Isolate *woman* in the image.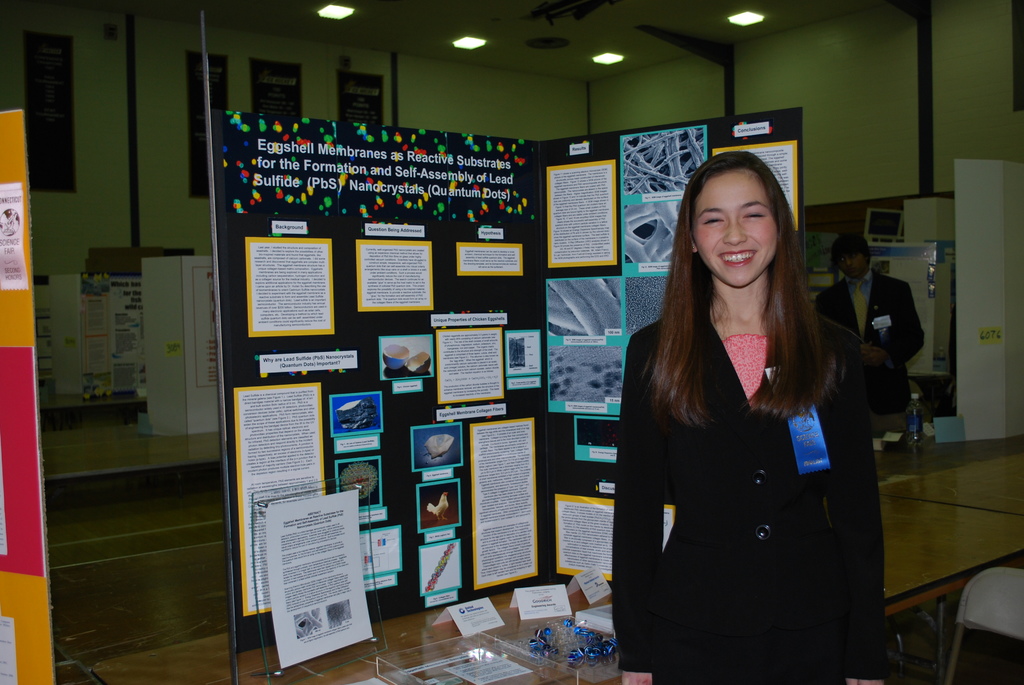
Isolated region: bbox=(612, 150, 882, 684).
